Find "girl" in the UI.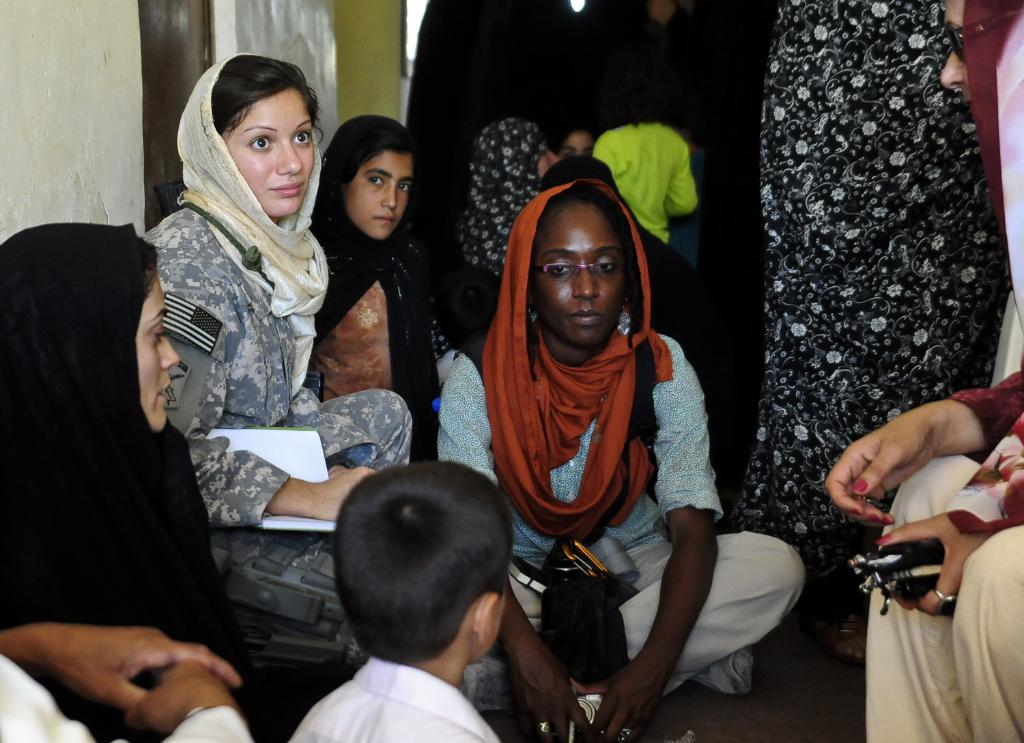
UI element at [x1=541, y1=115, x2=620, y2=165].
